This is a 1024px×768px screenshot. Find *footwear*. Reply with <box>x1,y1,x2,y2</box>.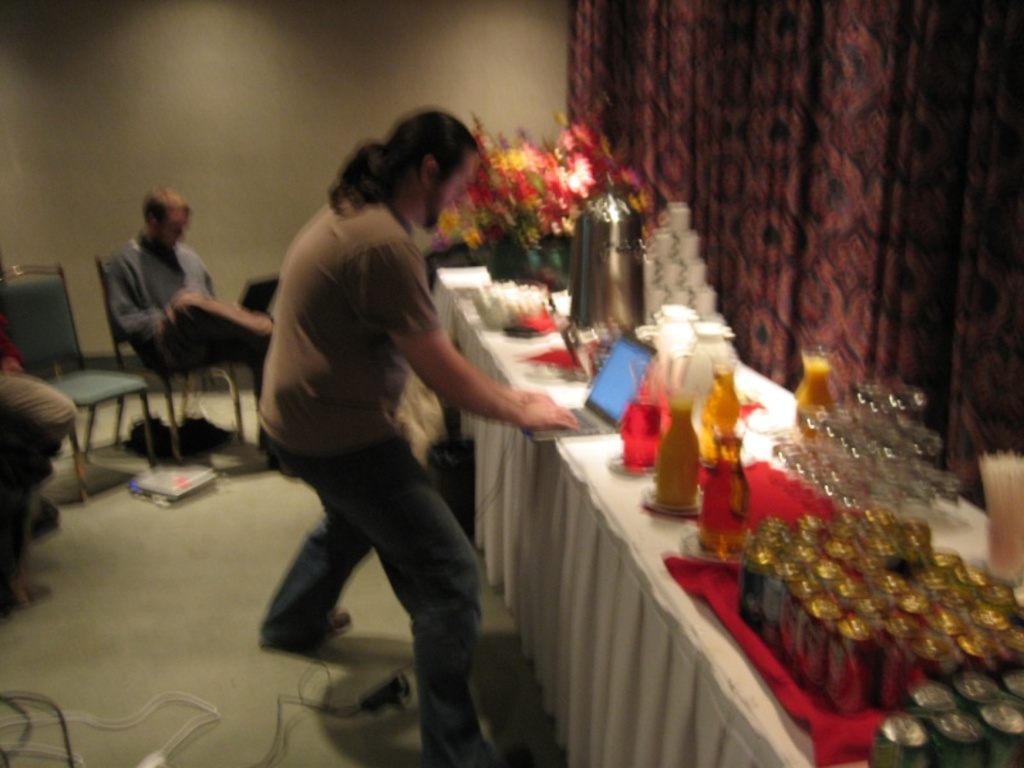
<box>19,584,58,607</box>.
